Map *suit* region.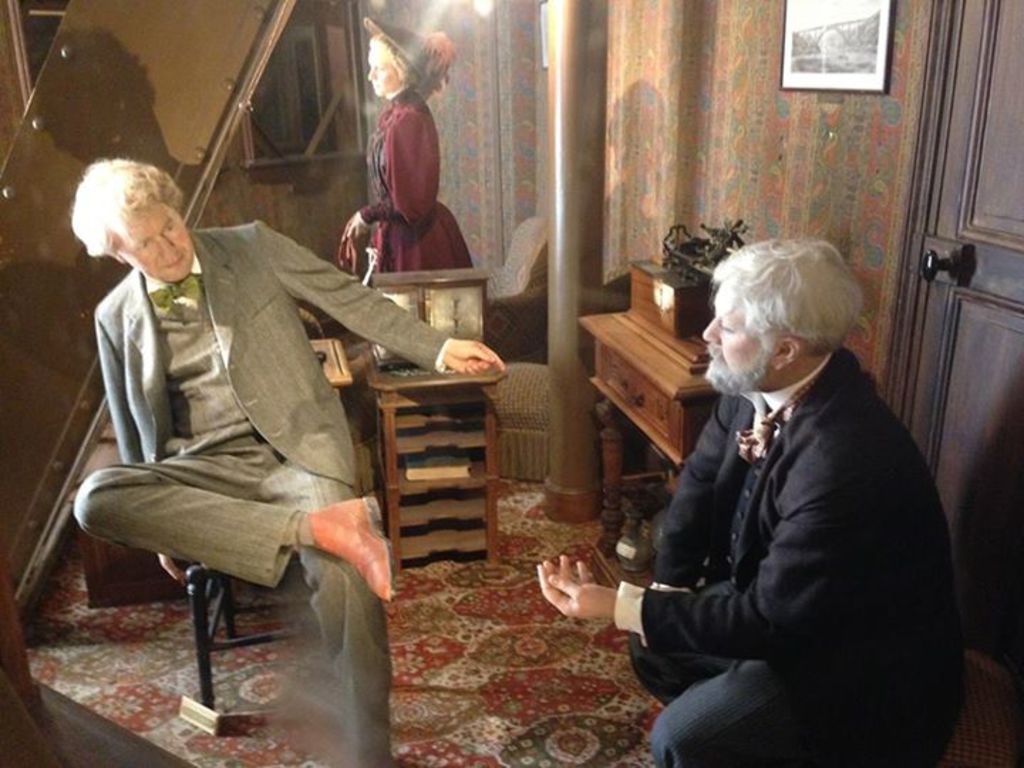
Mapped to (x1=73, y1=218, x2=457, y2=767).
